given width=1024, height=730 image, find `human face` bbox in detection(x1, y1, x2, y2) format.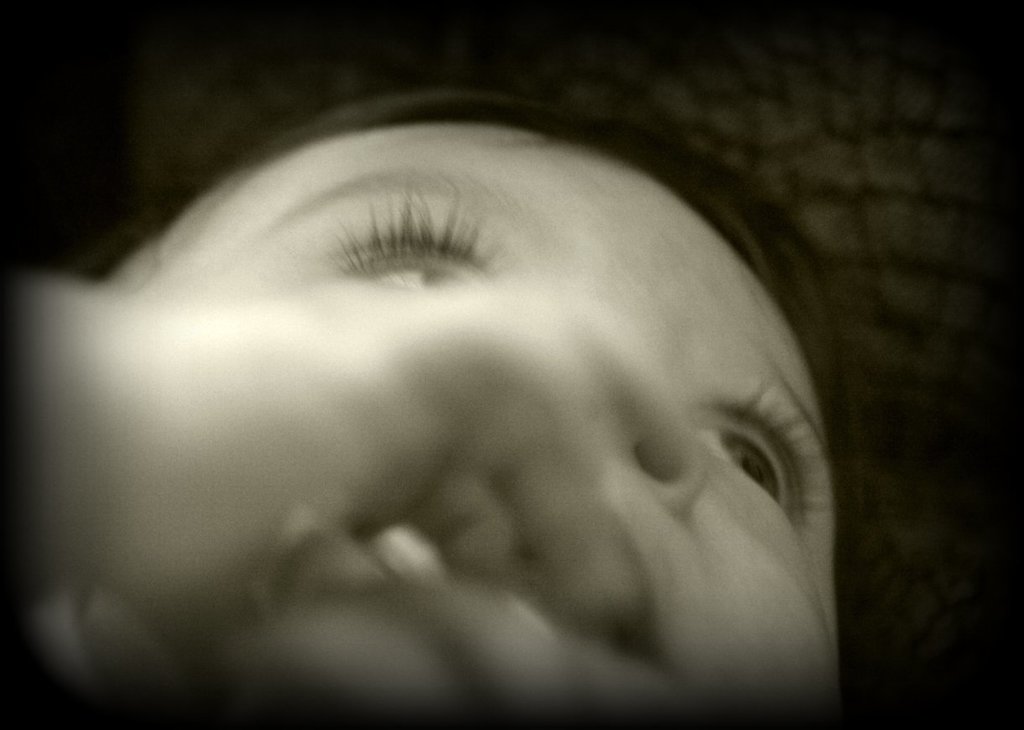
detection(135, 147, 837, 729).
